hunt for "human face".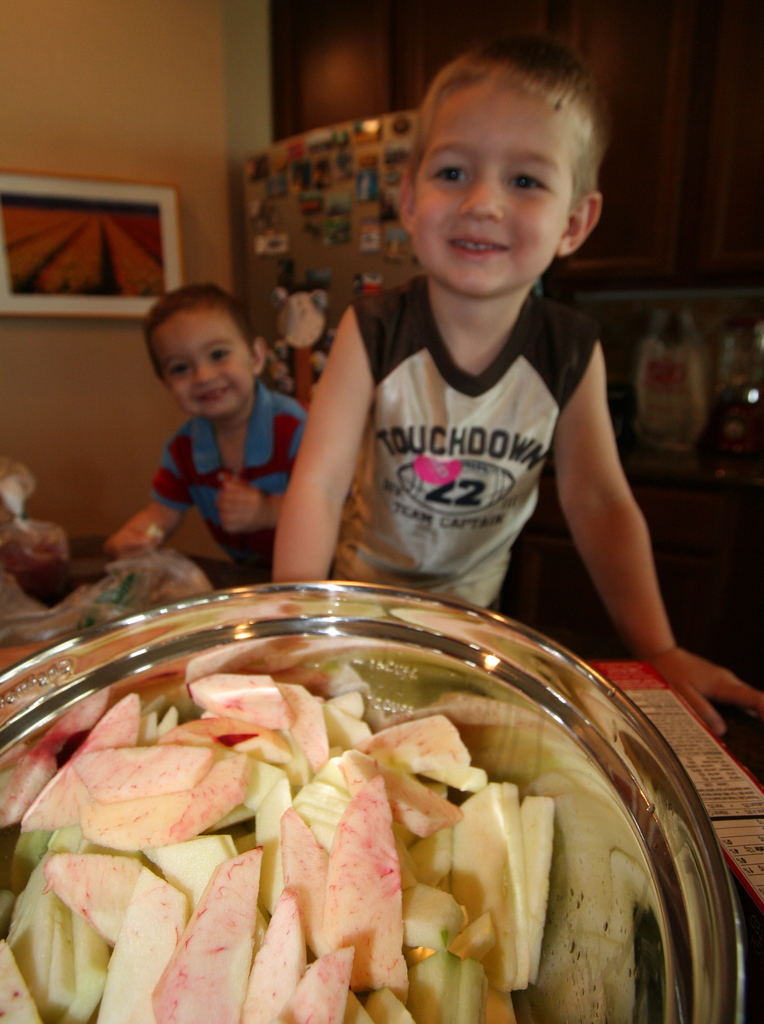
Hunted down at (left=147, top=305, right=255, bottom=417).
